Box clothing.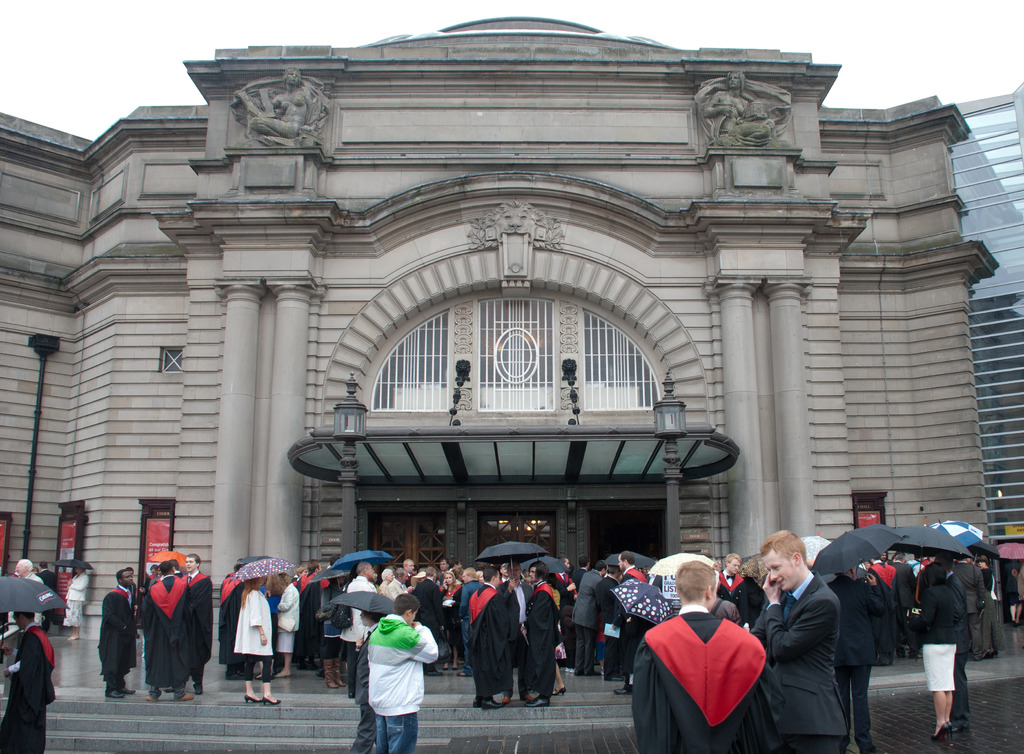
x1=716 y1=596 x2=745 y2=629.
